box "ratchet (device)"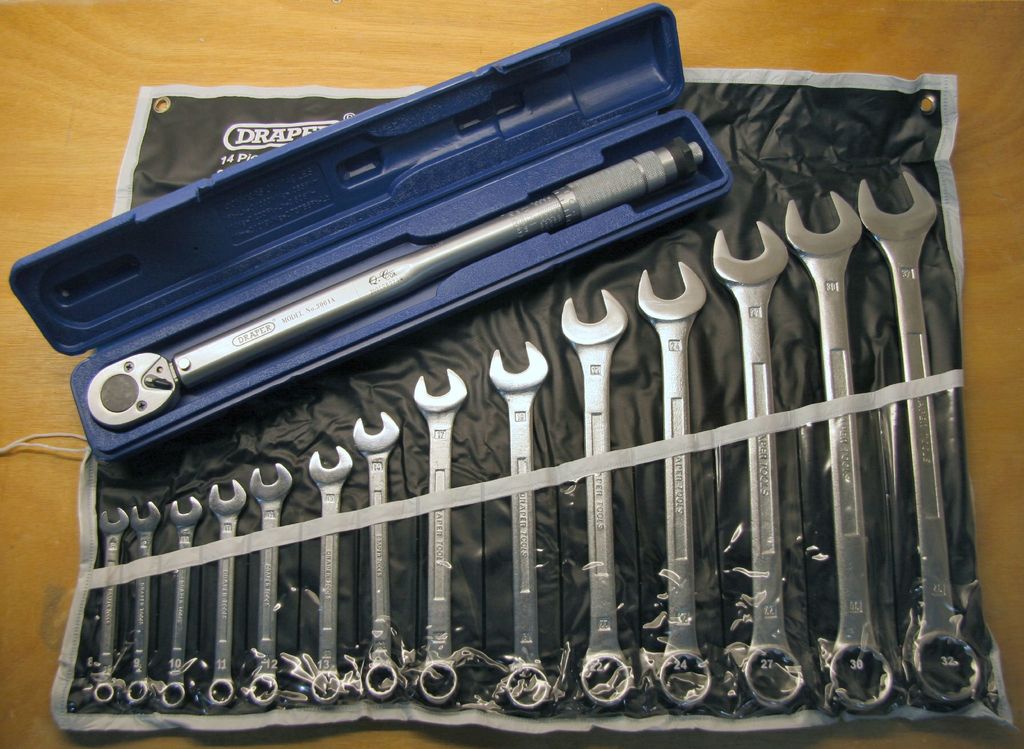
[344, 411, 417, 704]
